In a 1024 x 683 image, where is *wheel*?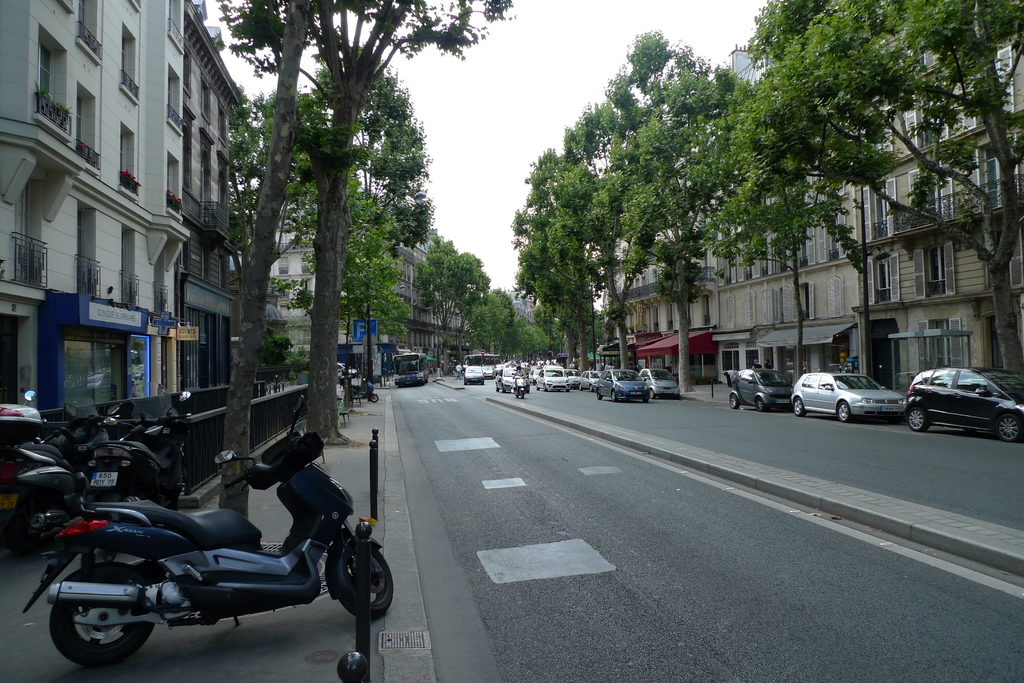
[x1=642, y1=397, x2=648, y2=402].
